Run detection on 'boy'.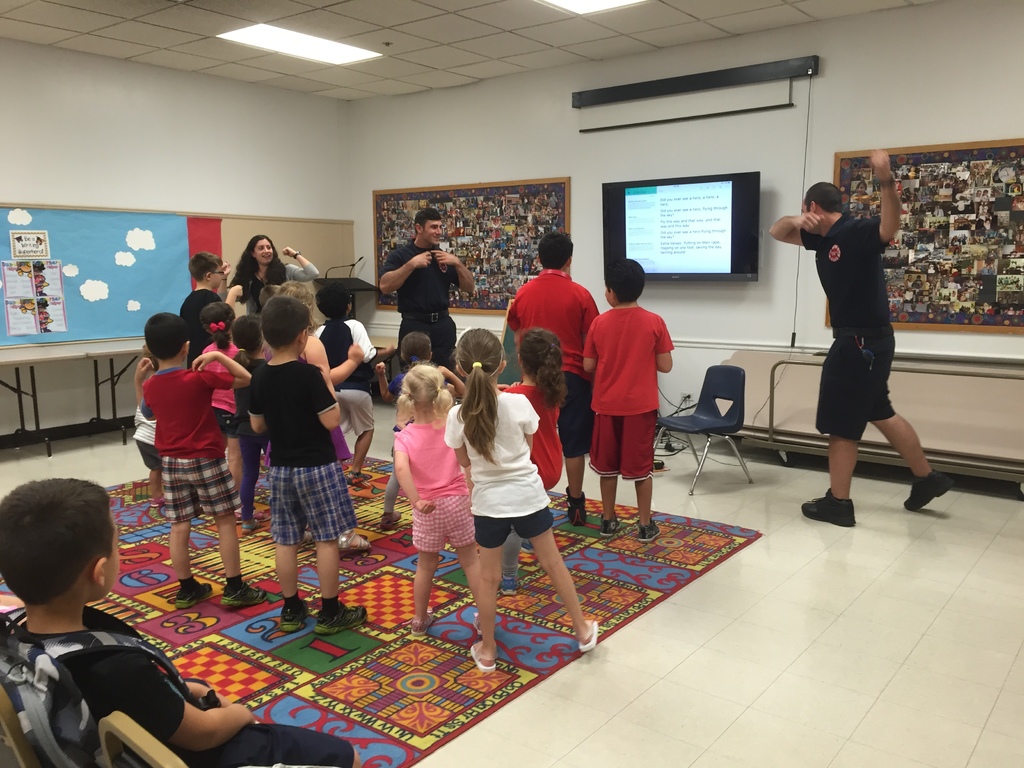
Result: x1=127, y1=315, x2=239, y2=602.
